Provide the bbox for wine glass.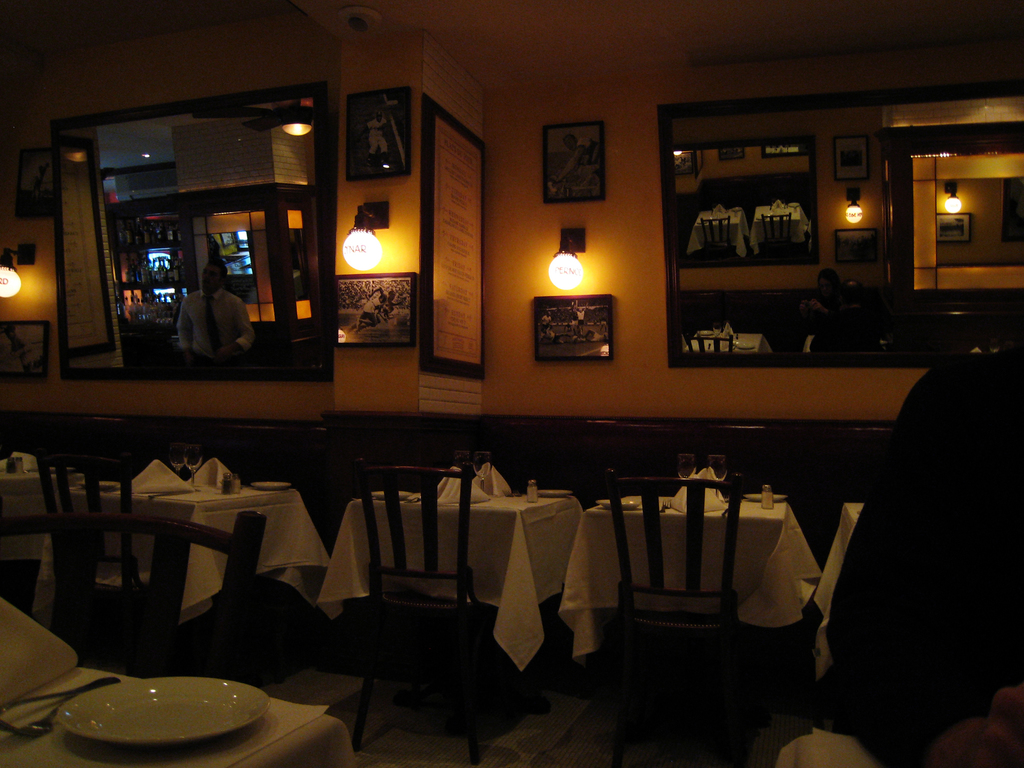
<box>183,442,200,494</box>.
